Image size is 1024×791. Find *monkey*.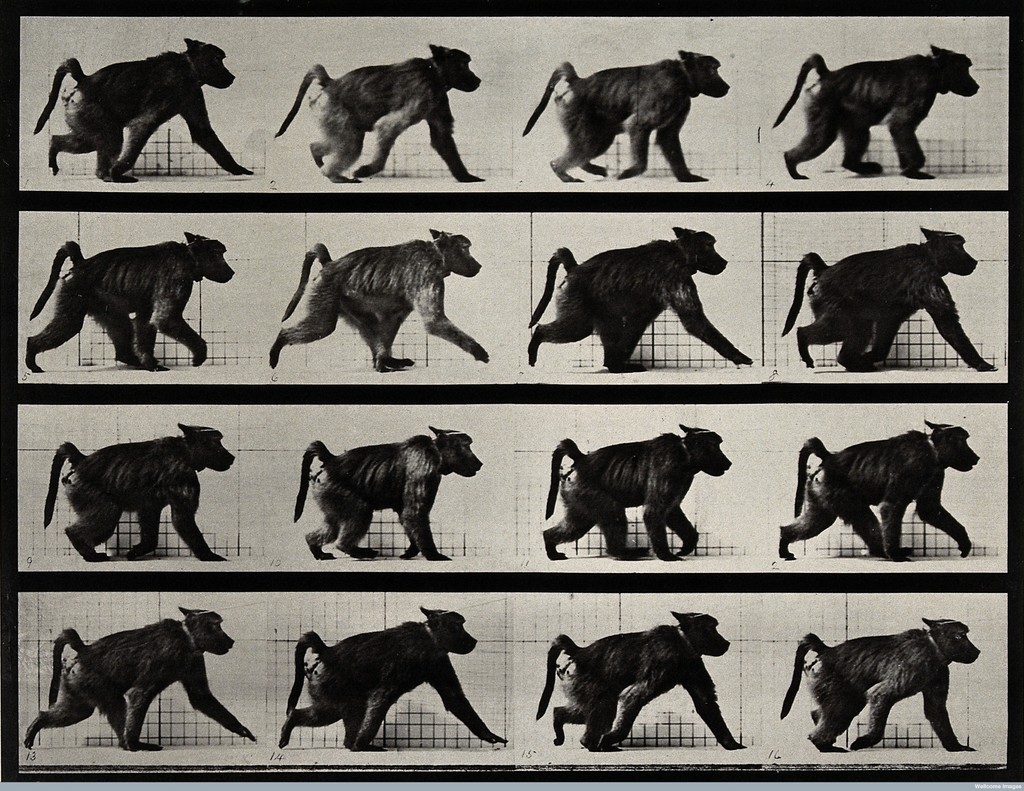
l=520, t=47, r=727, b=182.
